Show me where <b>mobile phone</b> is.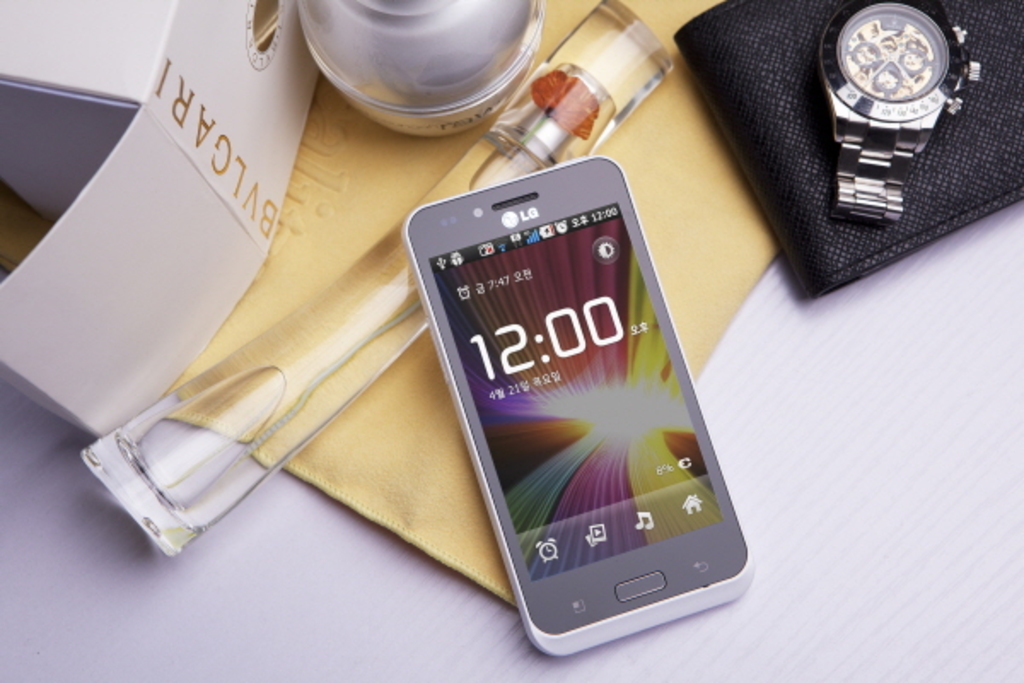
<b>mobile phone</b> is at [408, 154, 765, 649].
